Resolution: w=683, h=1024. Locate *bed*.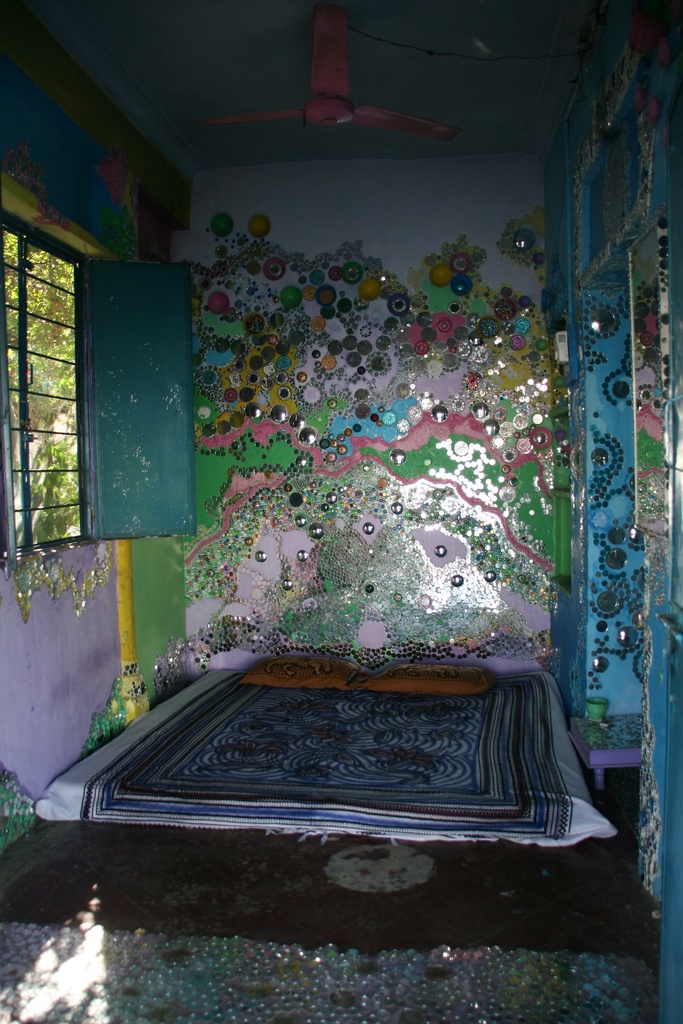
29,644,620,828.
